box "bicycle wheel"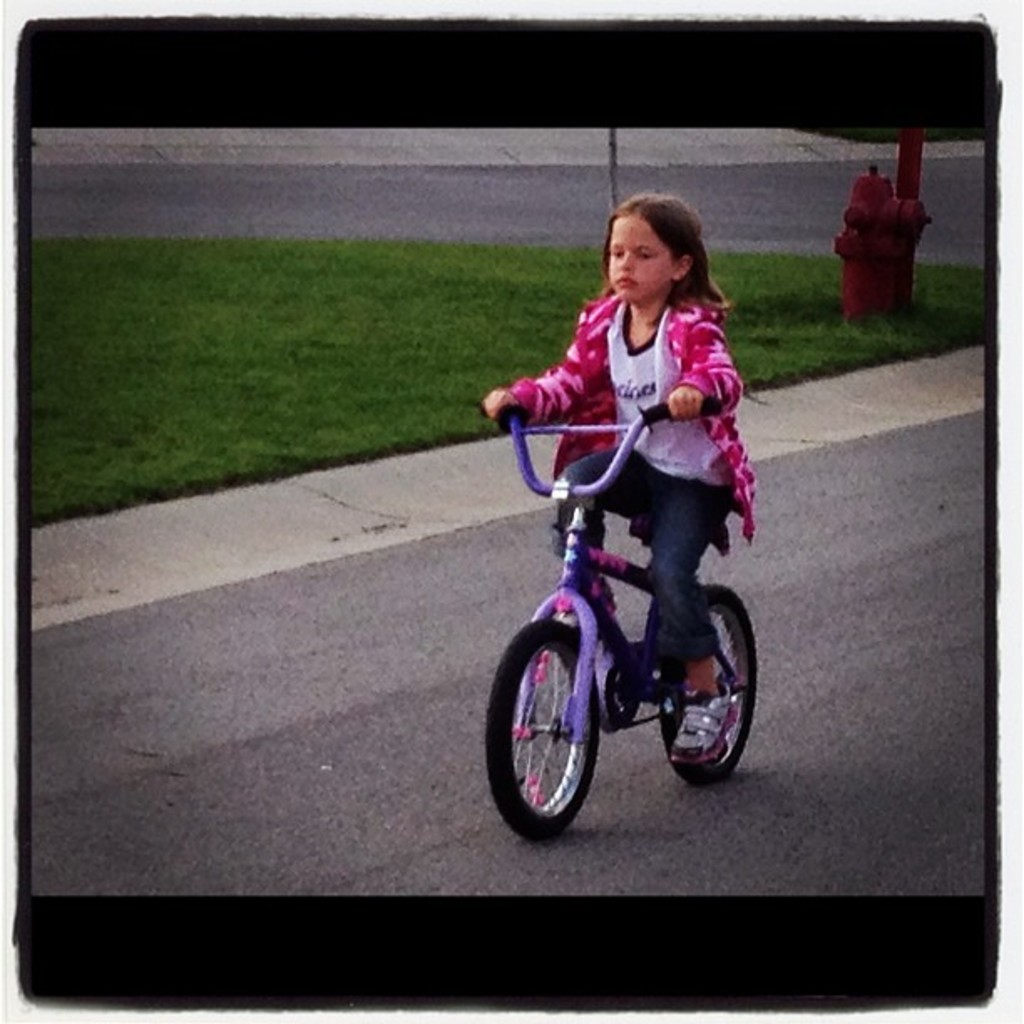
left=661, top=582, right=758, bottom=786
